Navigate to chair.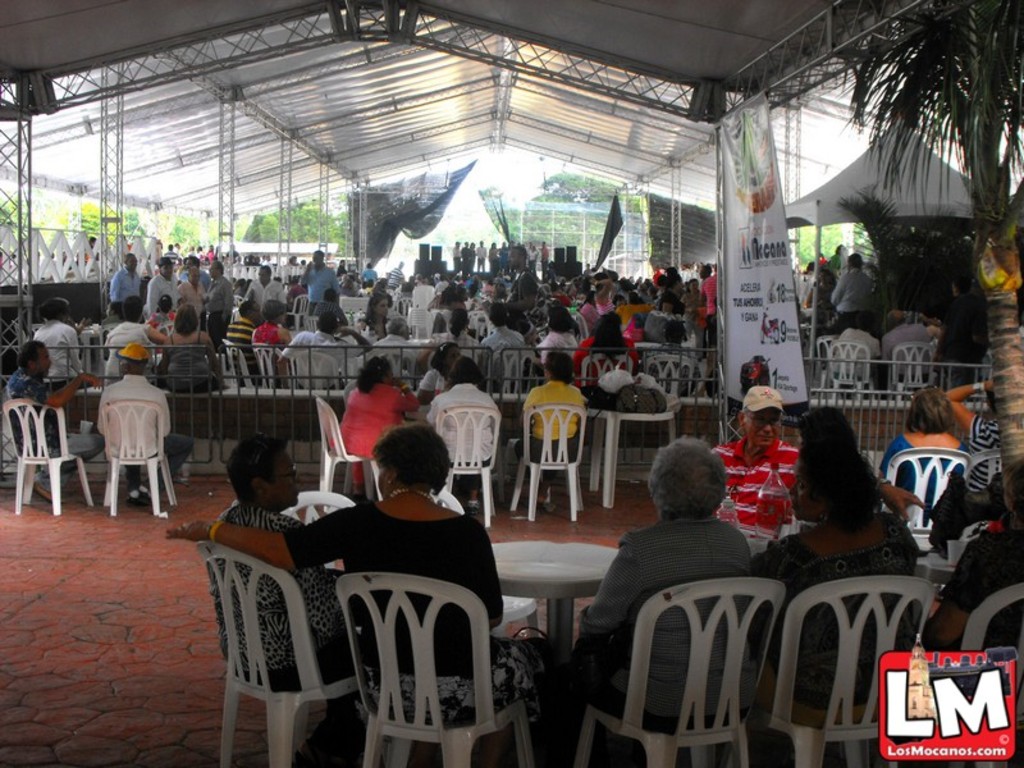
Navigation target: bbox=(504, 403, 585, 526).
